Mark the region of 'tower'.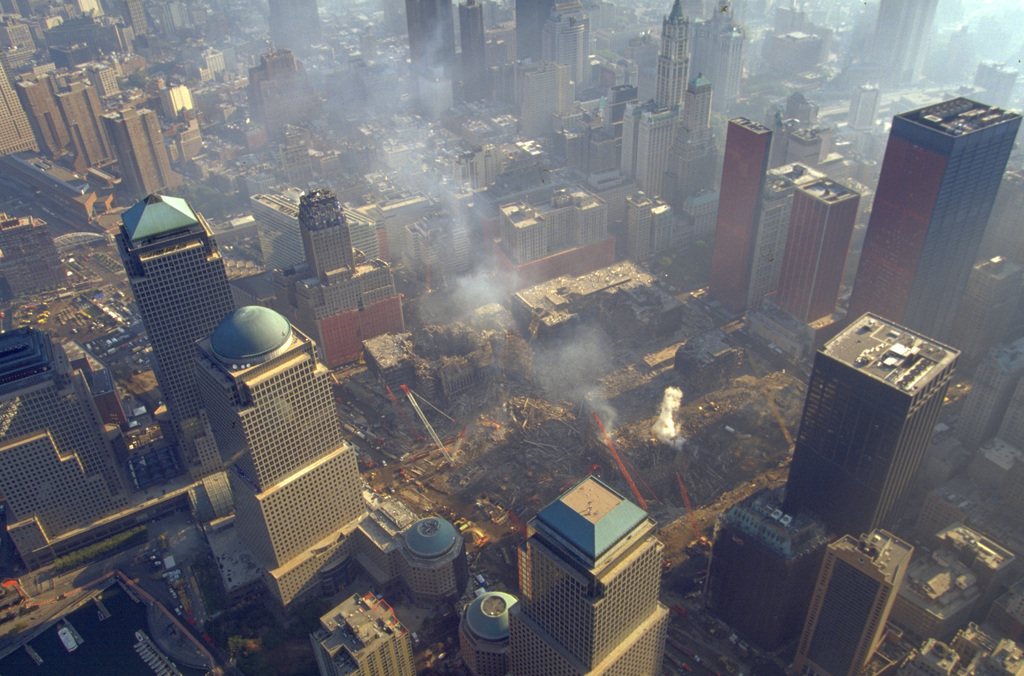
Region: crop(461, 3, 493, 97).
